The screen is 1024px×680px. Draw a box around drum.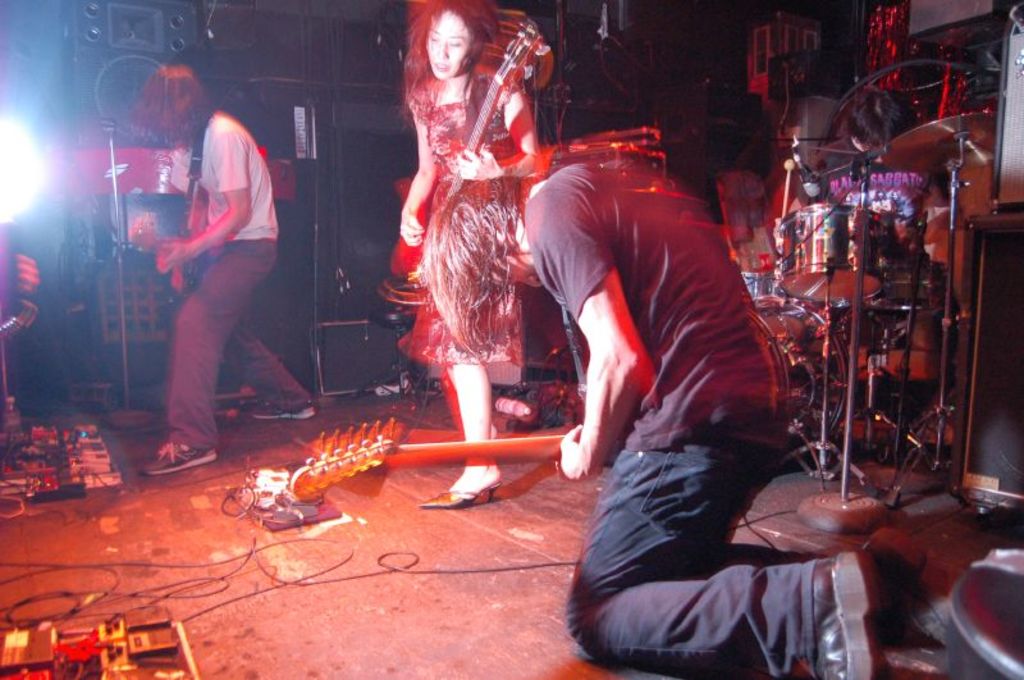
(739,268,781,304).
